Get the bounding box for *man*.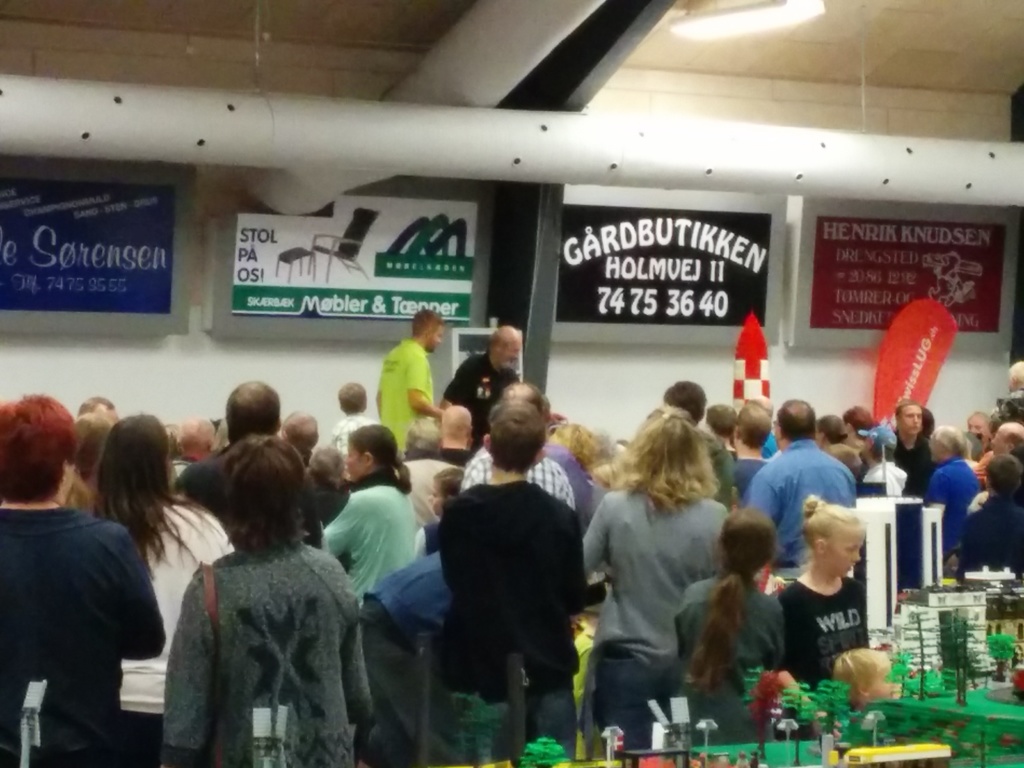
(446,326,525,452).
